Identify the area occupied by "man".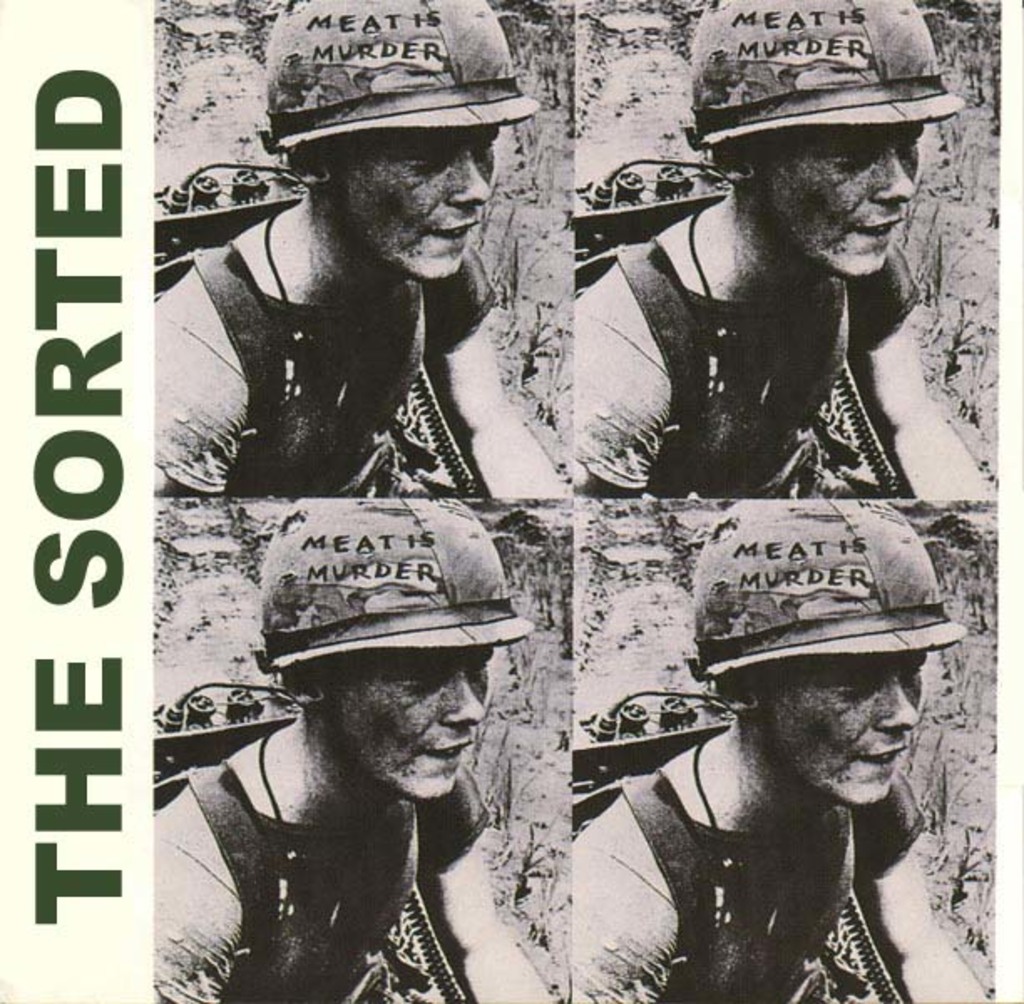
Area: 569, 0, 980, 494.
